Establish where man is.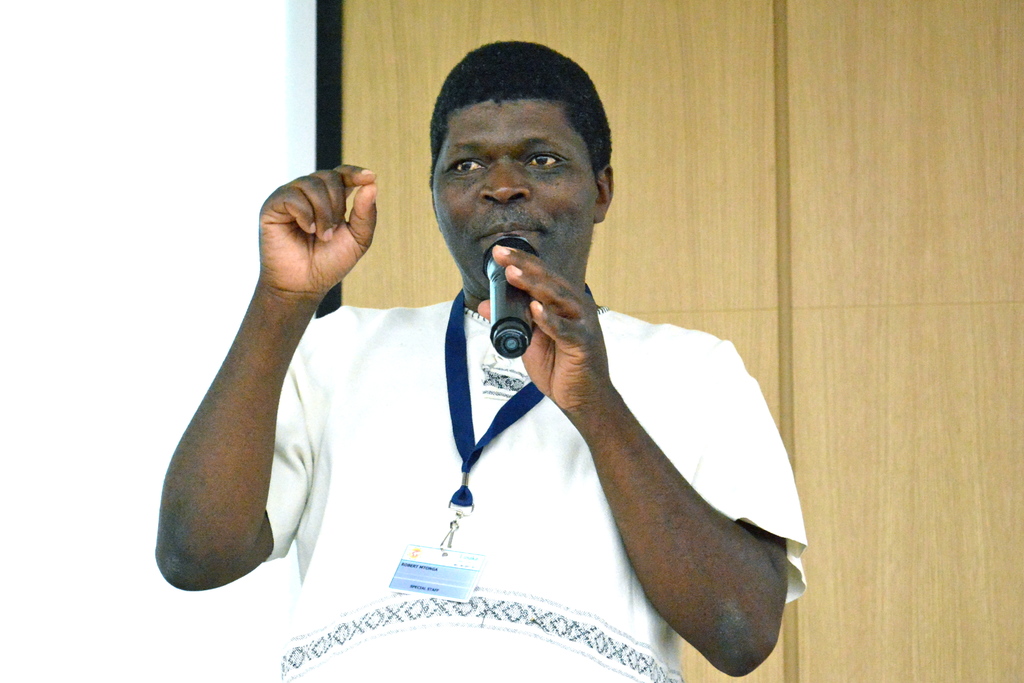
Established at BBox(177, 34, 800, 682).
